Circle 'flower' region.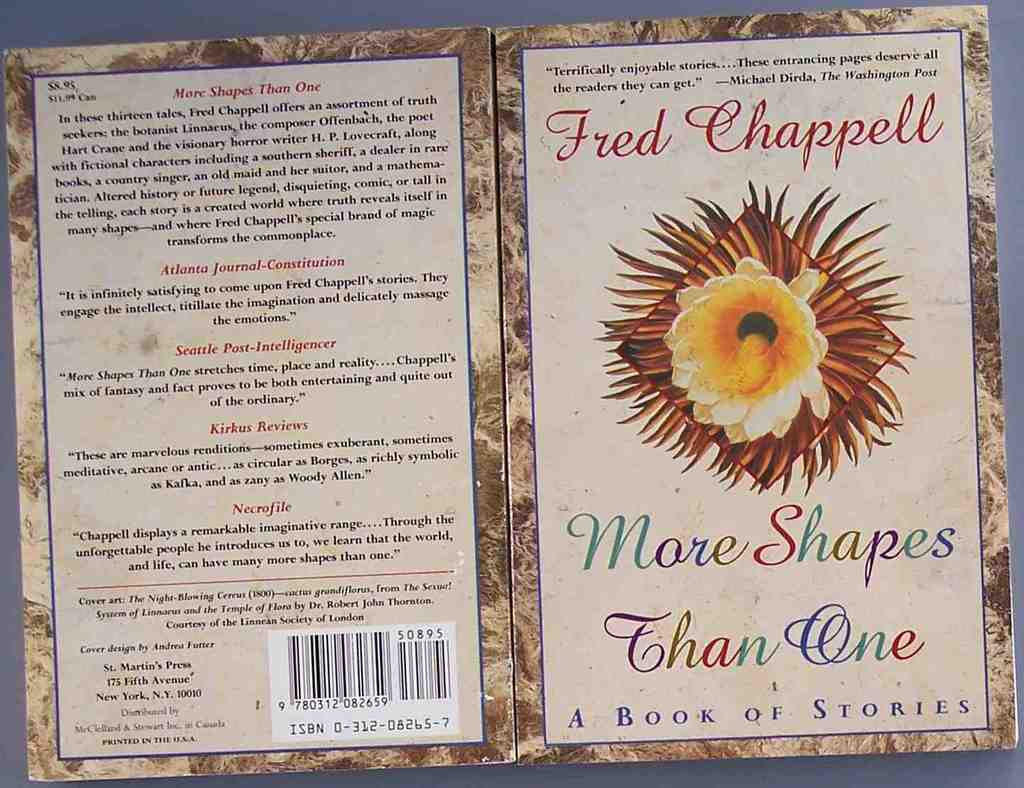
Region: 664,259,847,440.
